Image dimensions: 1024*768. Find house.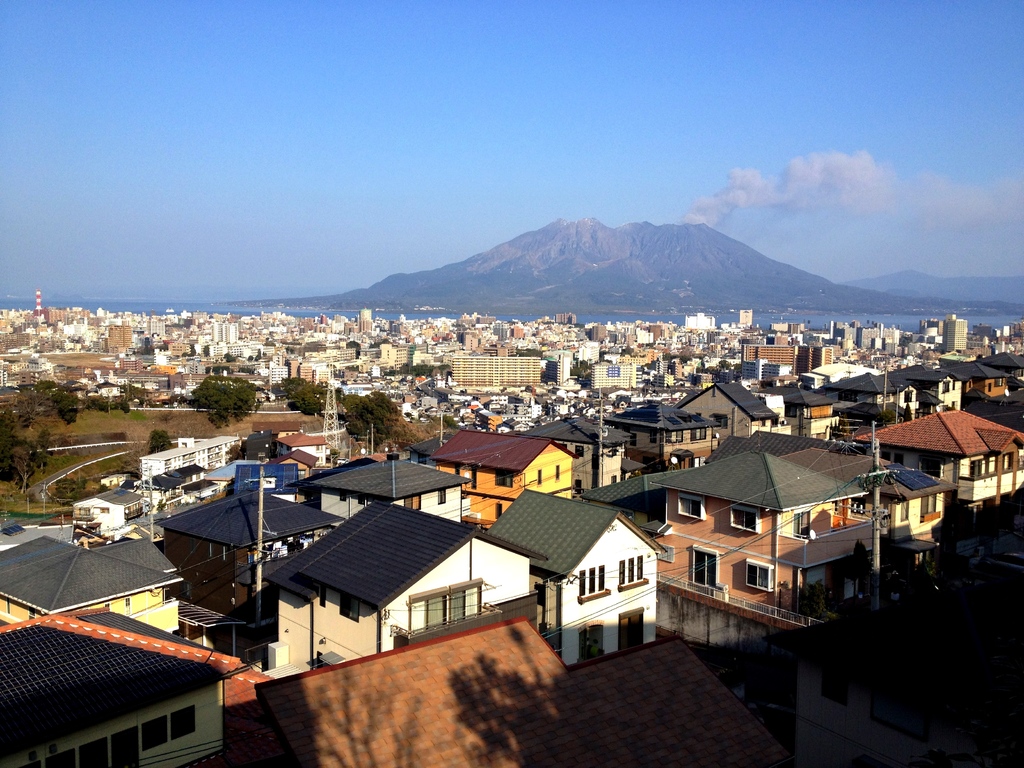
box=[856, 406, 1023, 522].
